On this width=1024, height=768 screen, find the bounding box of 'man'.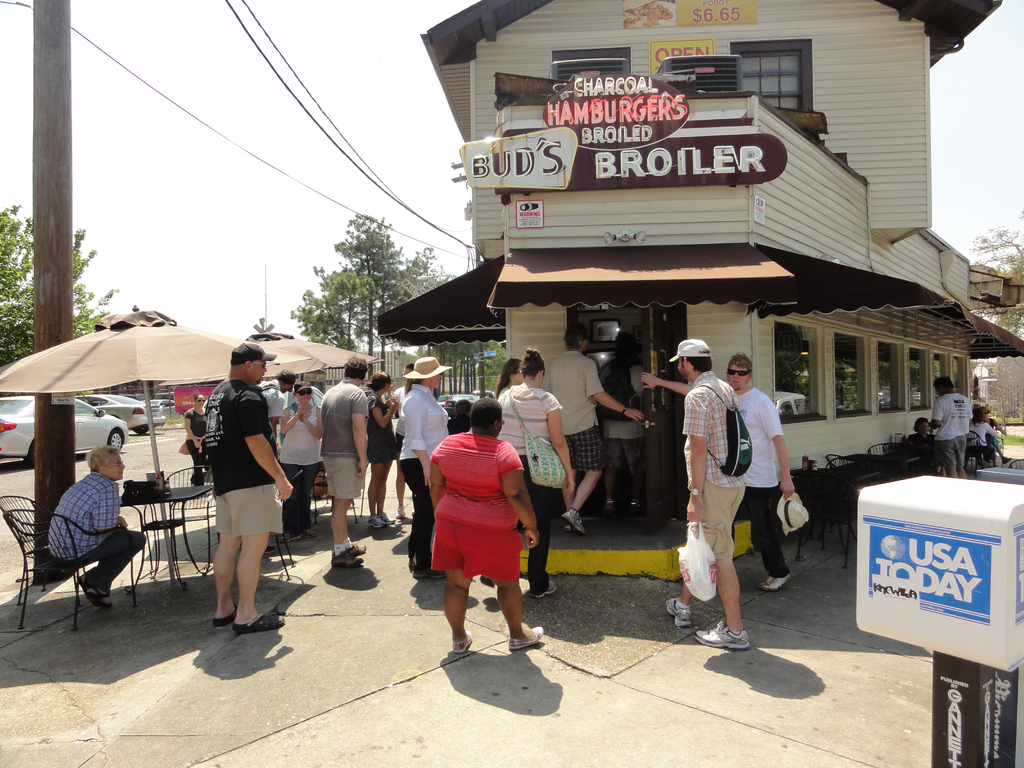
Bounding box: l=636, t=333, r=753, b=653.
